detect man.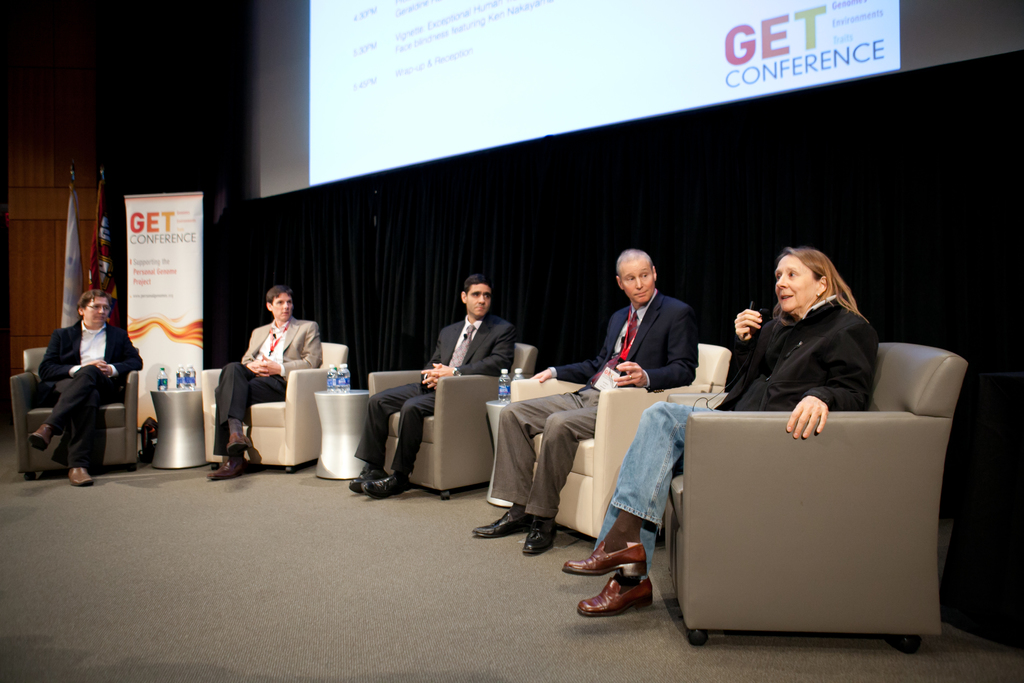
Detected at x1=467, y1=245, x2=700, y2=557.
